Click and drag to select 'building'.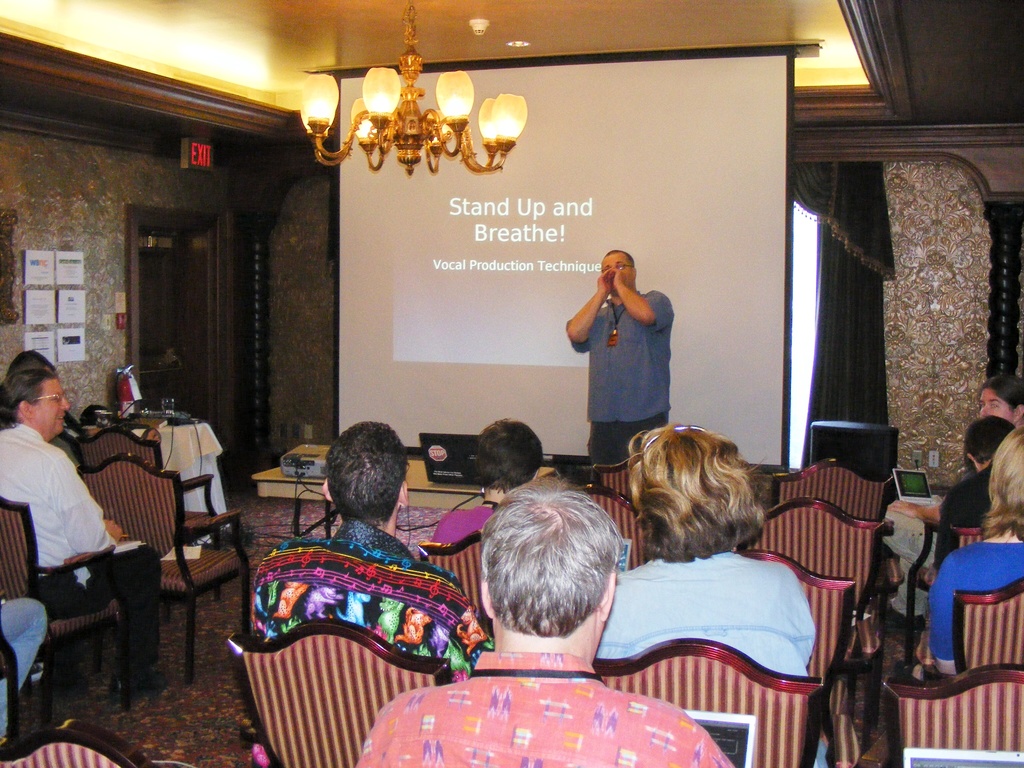
Selection: bbox(0, 1, 1023, 767).
